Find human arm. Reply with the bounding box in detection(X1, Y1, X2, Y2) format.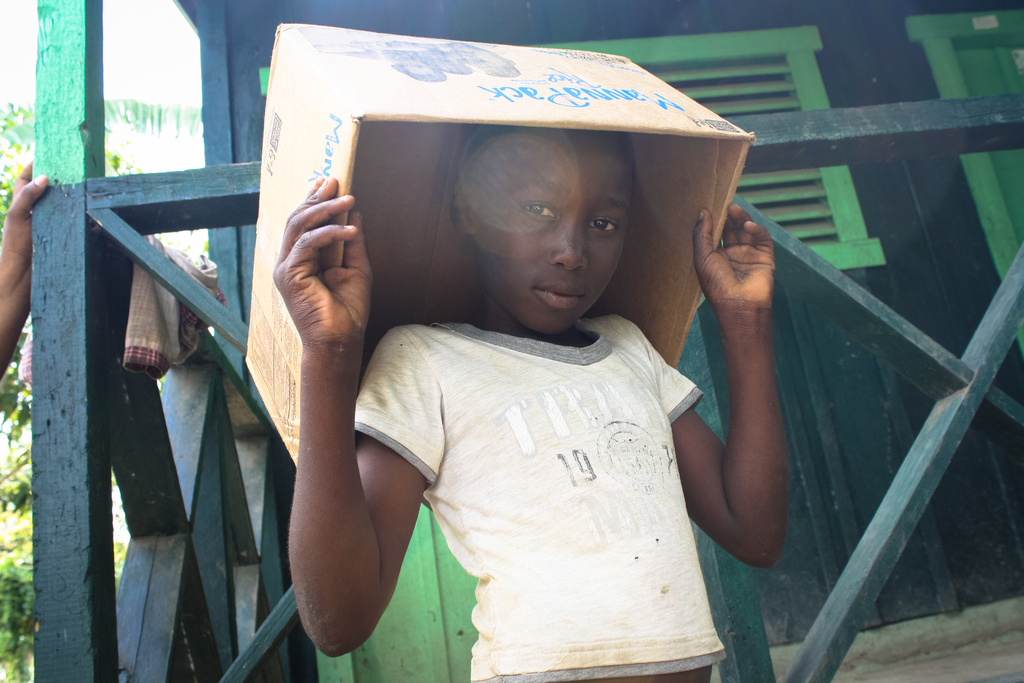
detection(286, 165, 451, 655).
